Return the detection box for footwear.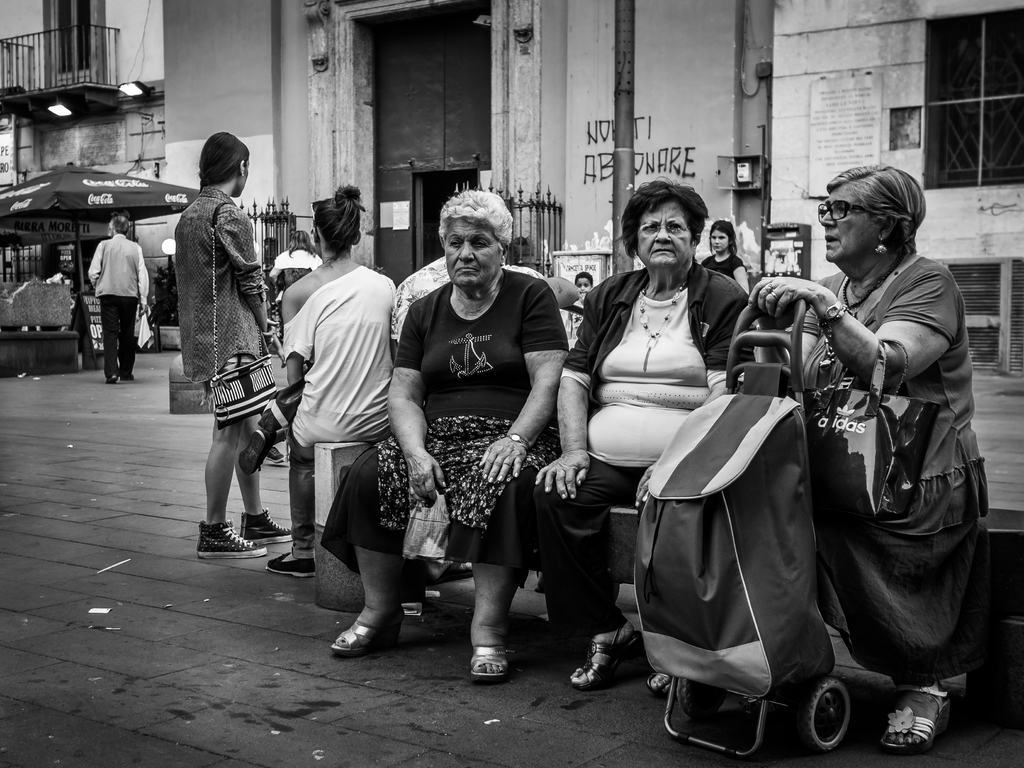
x1=571, y1=622, x2=649, y2=687.
